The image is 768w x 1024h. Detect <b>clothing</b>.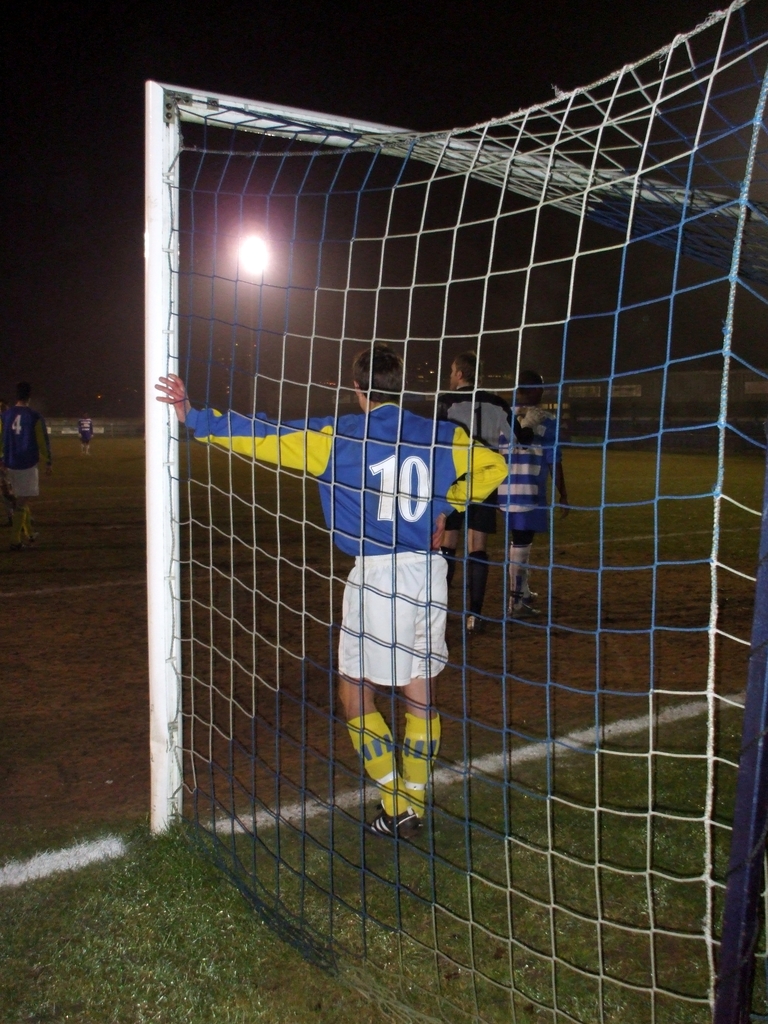
Detection: crop(188, 400, 506, 685).
